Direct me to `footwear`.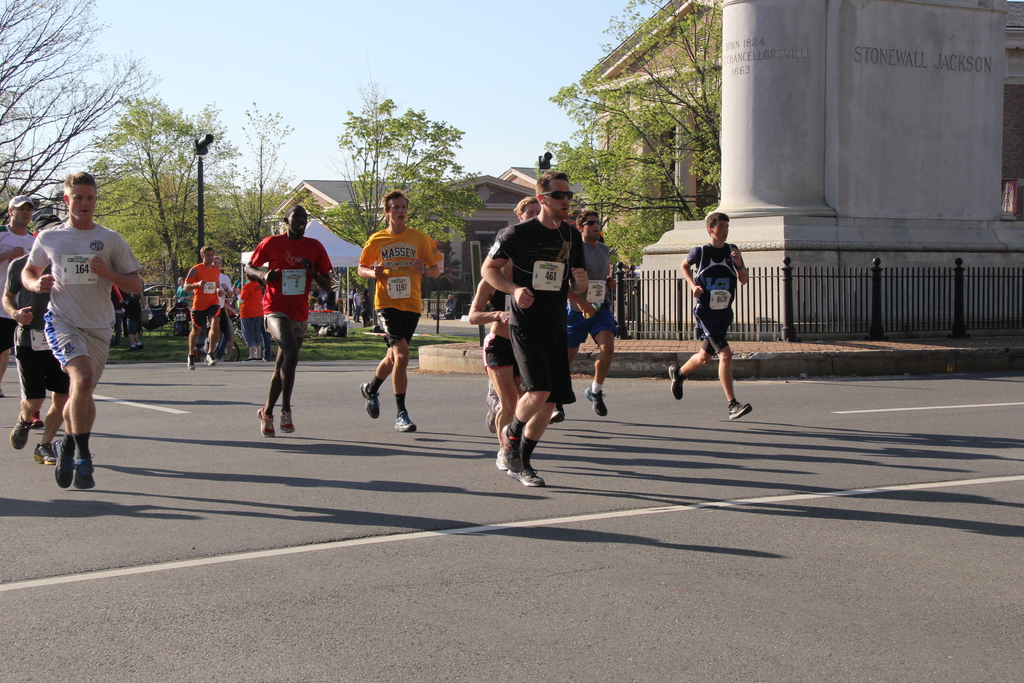
Direction: (204, 354, 218, 366).
